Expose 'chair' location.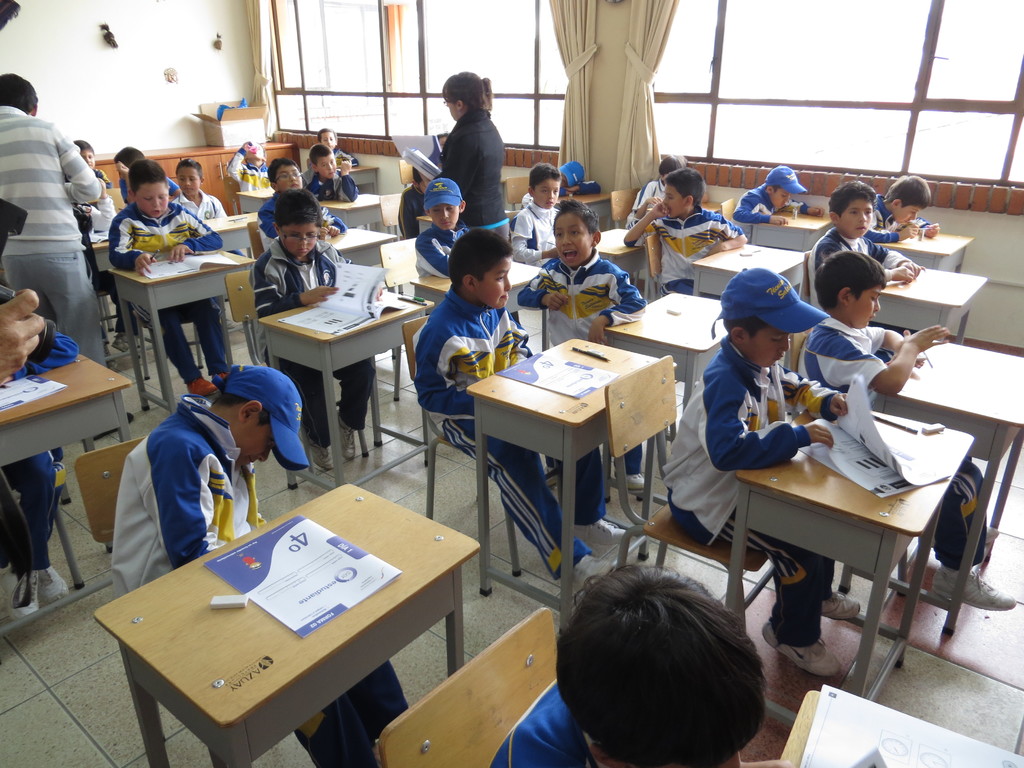
Exposed at {"left": 401, "top": 314, "right": 561, "bottom": 576}.
